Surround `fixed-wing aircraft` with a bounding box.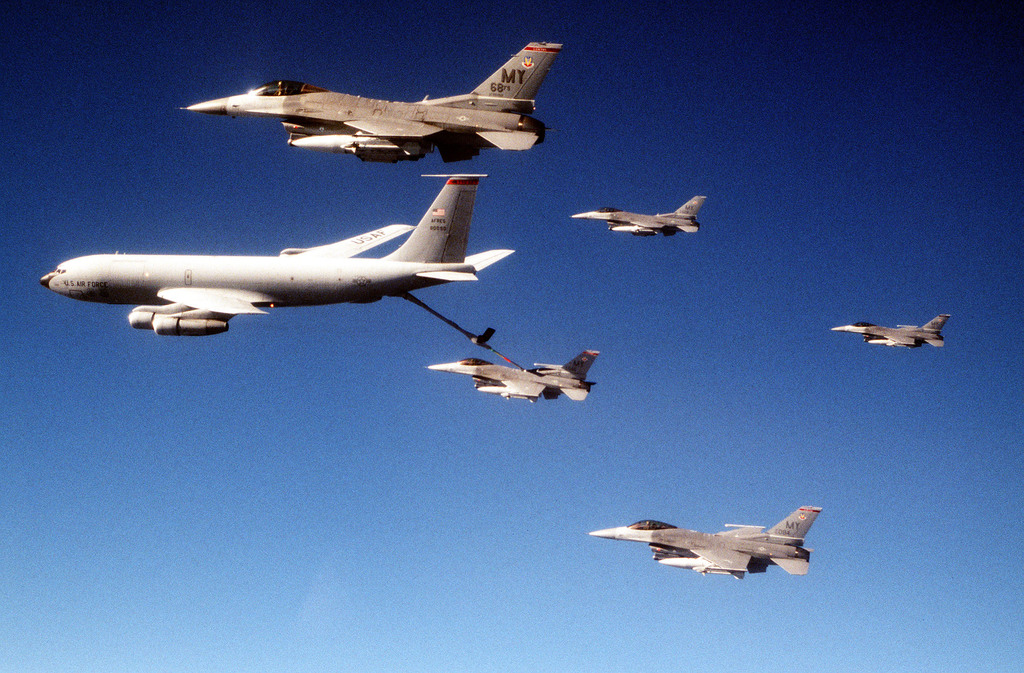
pyautogui.locateOnScreen(424, 350, 600, 405).
